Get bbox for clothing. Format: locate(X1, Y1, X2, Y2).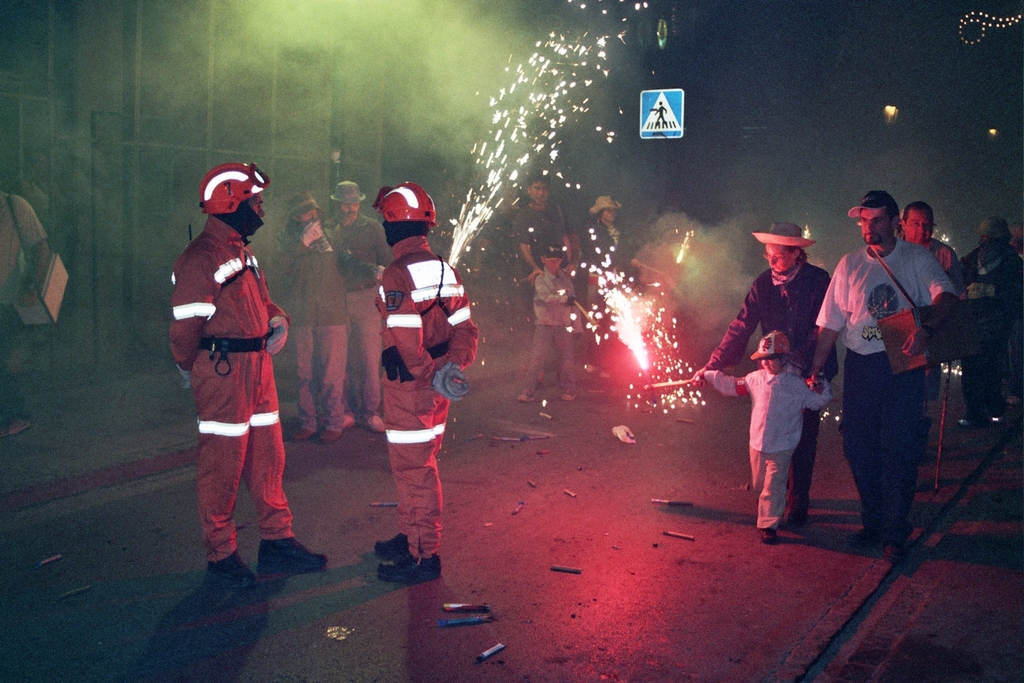
locate(333, 215, 392, 408).
